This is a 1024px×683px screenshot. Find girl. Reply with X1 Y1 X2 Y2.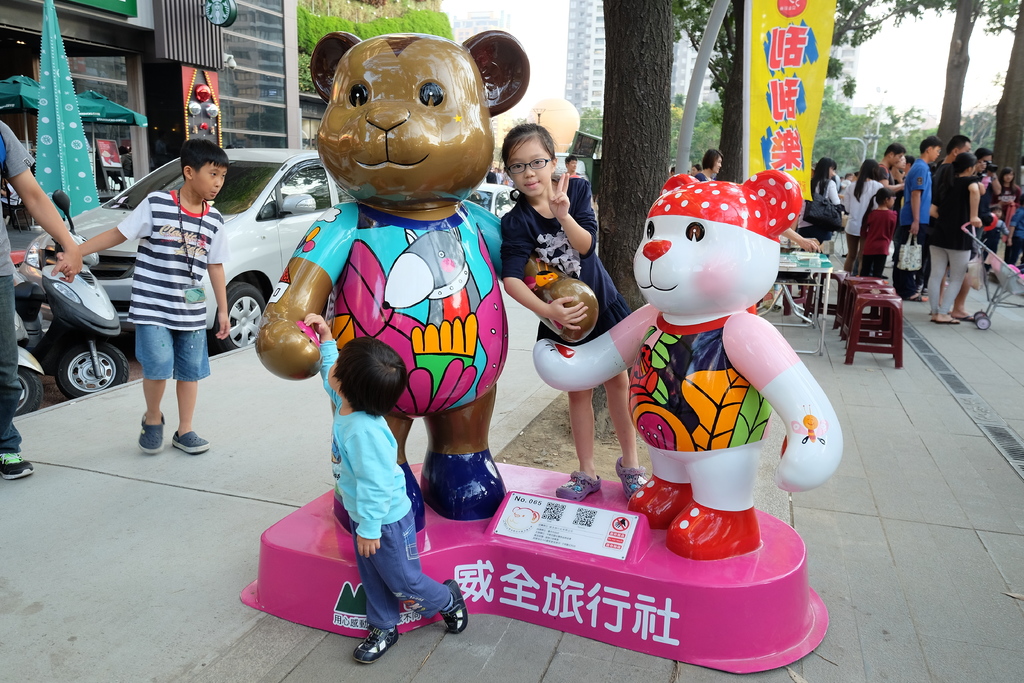
858 189 898 277.
